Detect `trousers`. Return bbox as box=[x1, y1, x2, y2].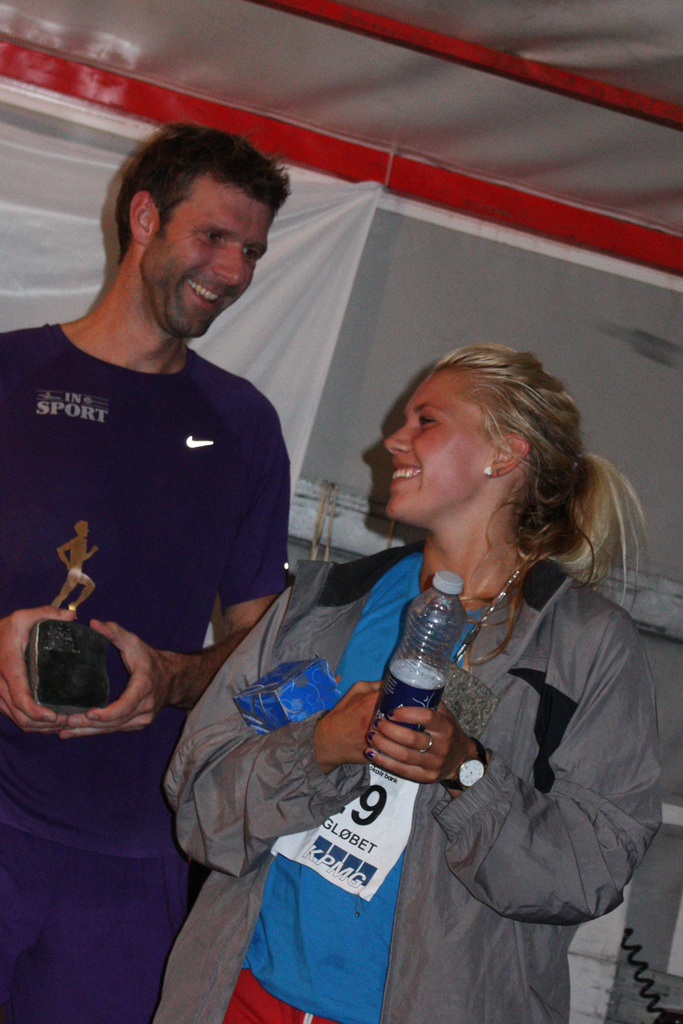
box=[0, 822, 195, 1023].
